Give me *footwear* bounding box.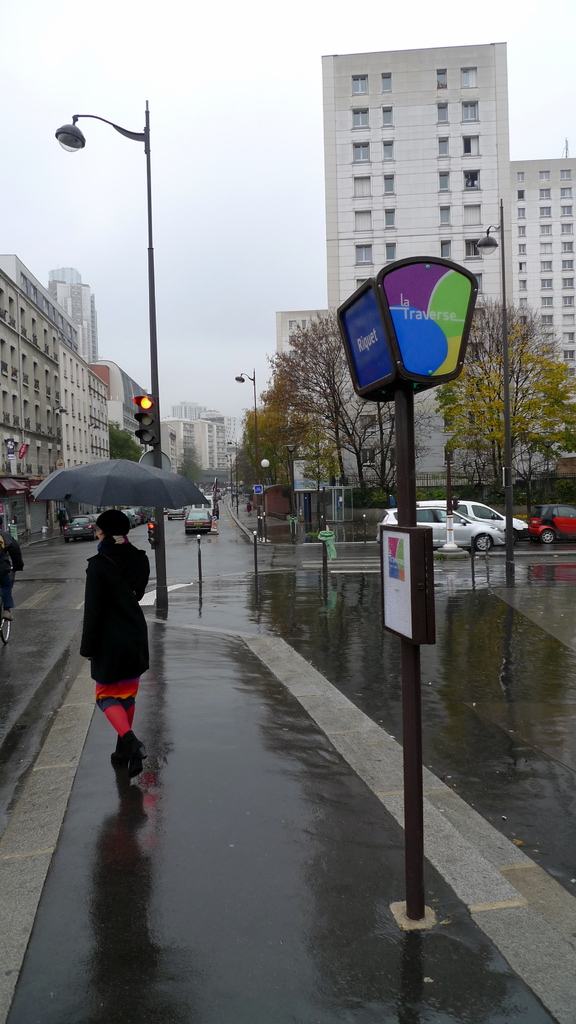
box=[116, 729, 147, 767].
